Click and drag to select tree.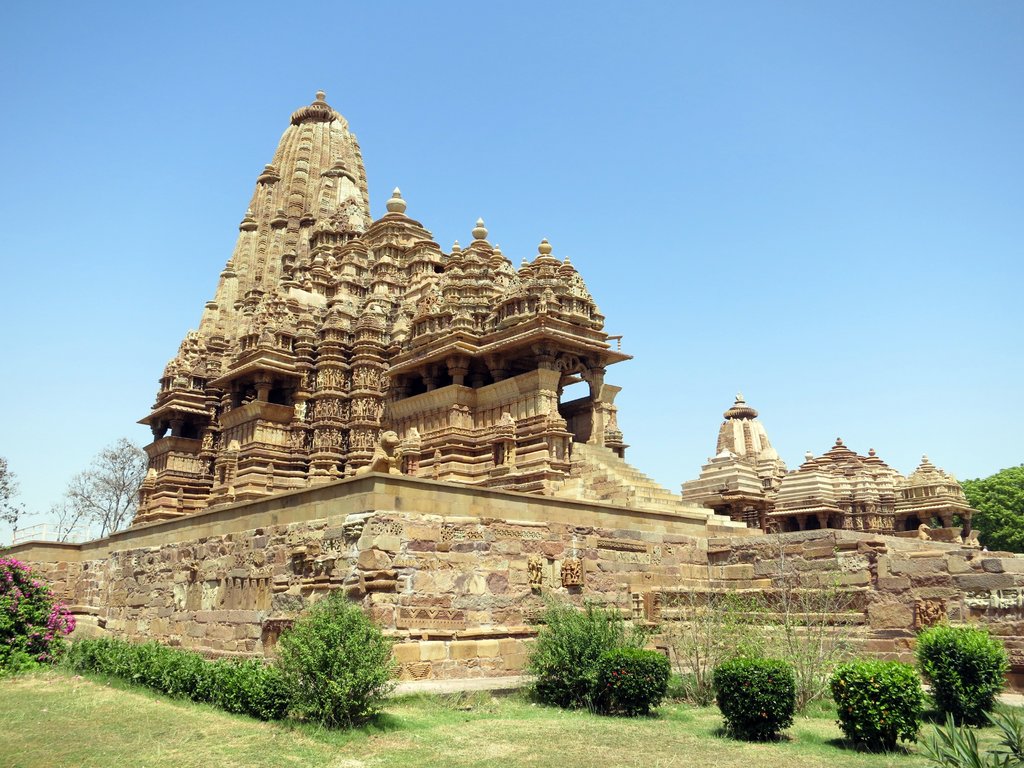
Selection: x1=959, y1=460, x2=1023, y2=552.
